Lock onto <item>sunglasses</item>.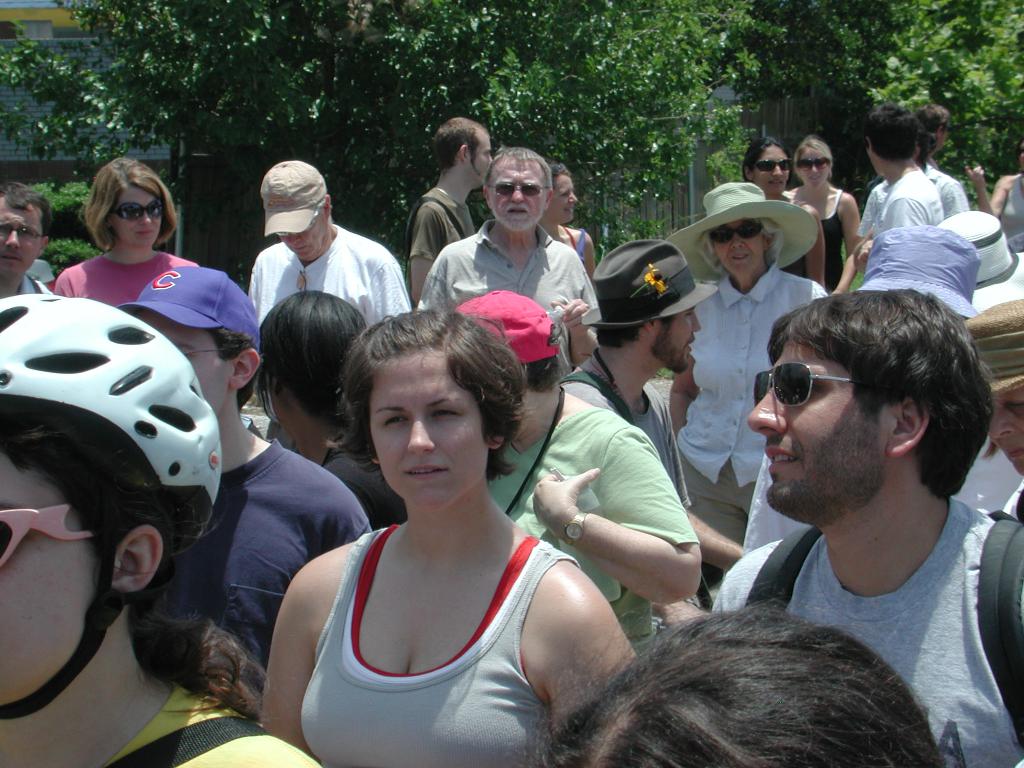
Locked: select_region(755, 358, 857, 406).
